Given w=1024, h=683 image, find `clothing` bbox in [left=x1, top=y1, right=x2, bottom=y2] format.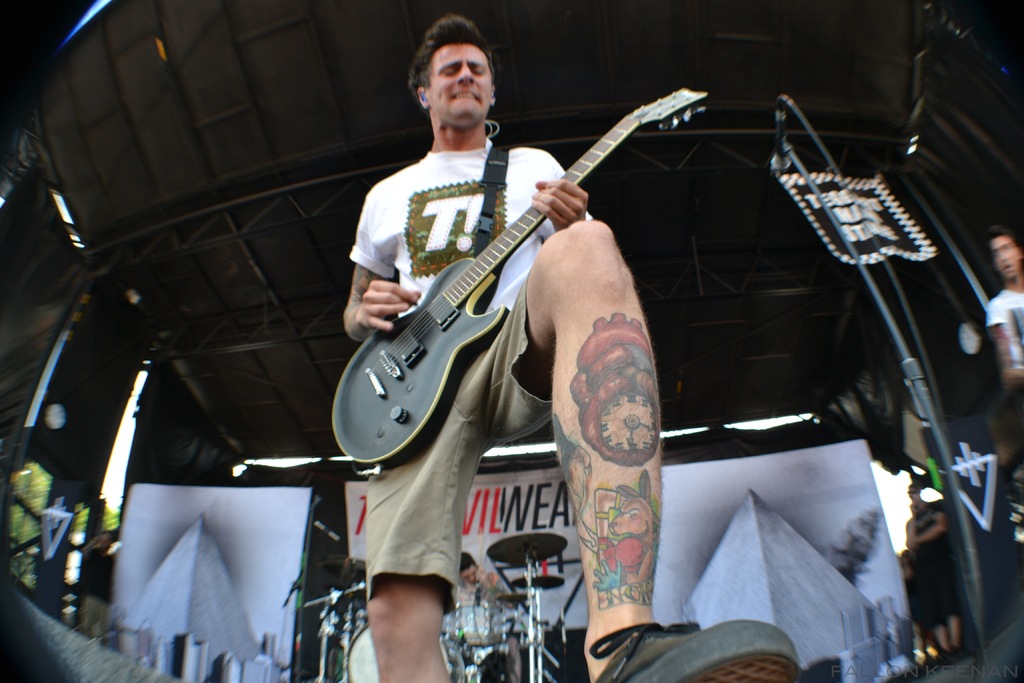
[left=332, top=142, right=600, bottom=622].
